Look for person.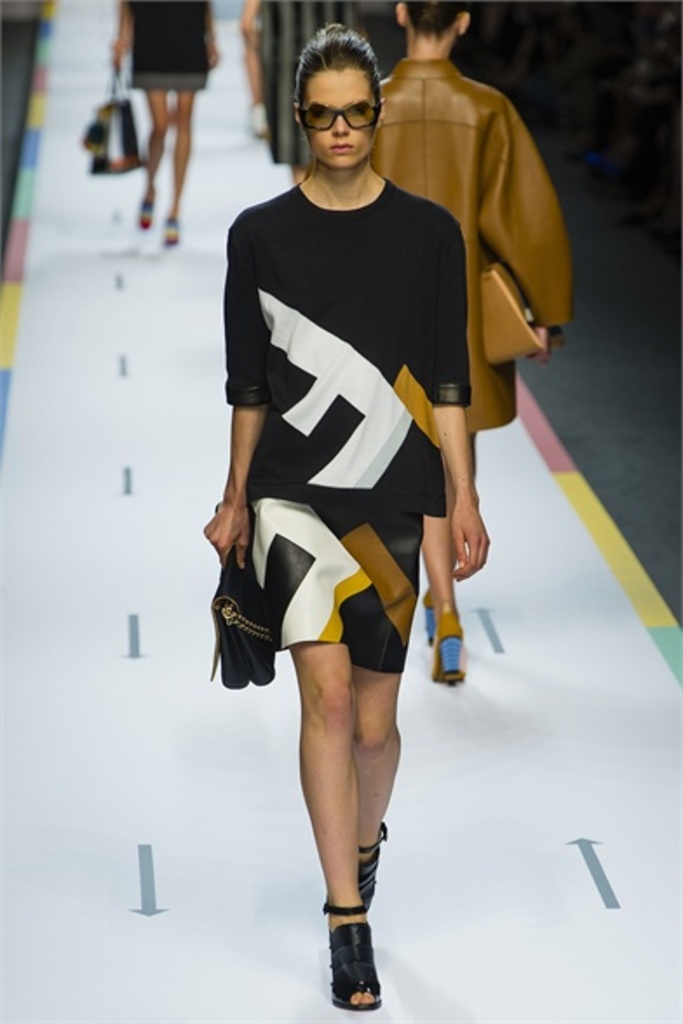
Found: (left=103, top=0, right=221, bottom=242).
